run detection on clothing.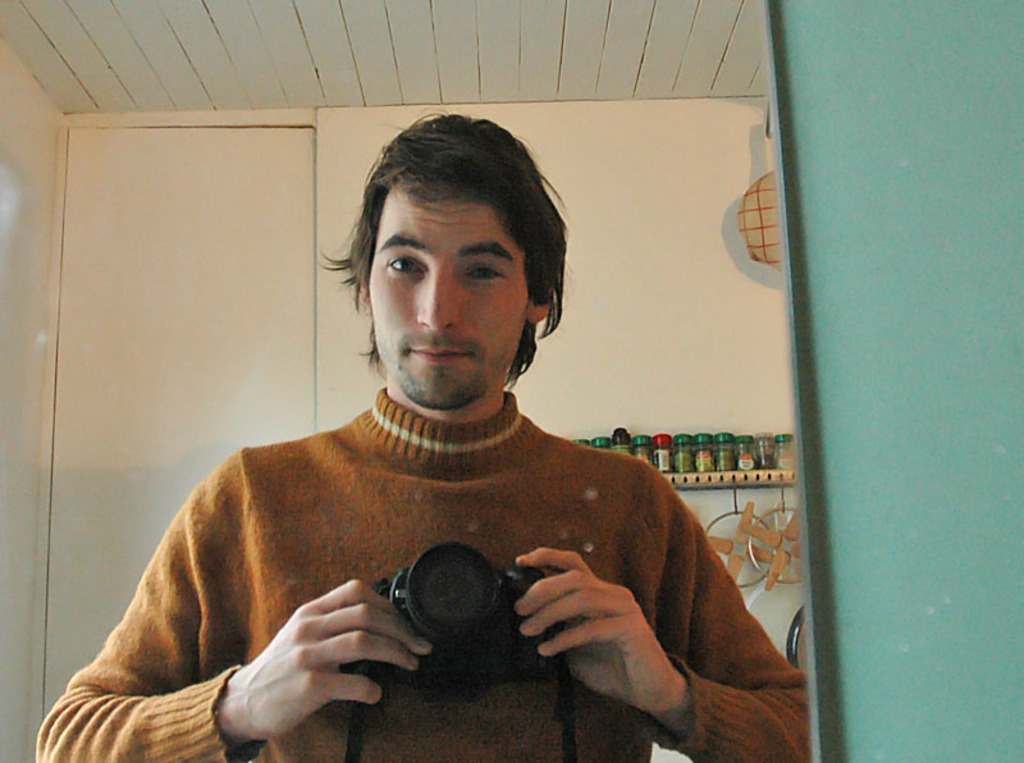
Result: crop(58, 355, 778, 755).
